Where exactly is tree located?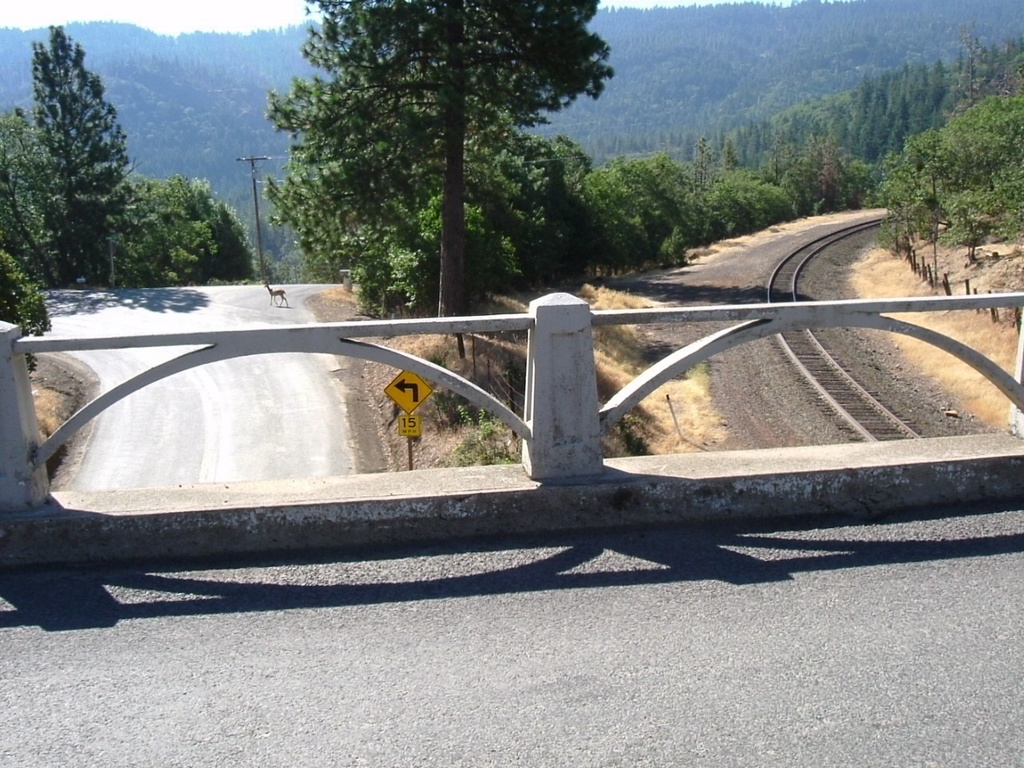
Its bounding box is box=[126, 170, 270, 286].
